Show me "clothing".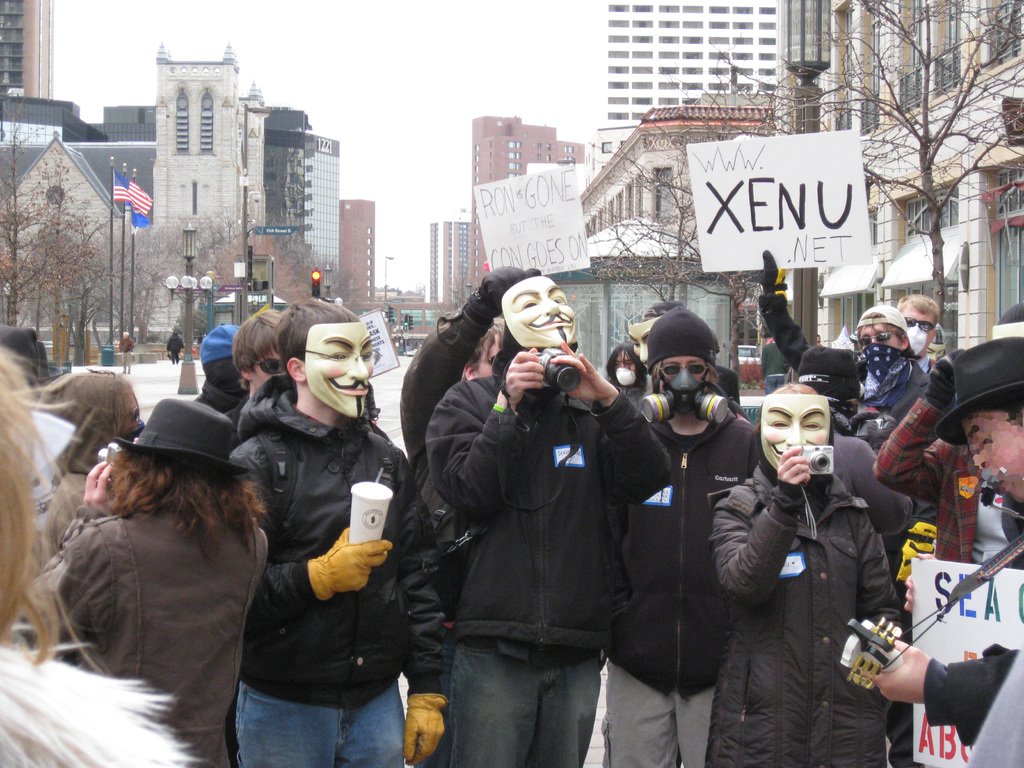
"clothing" is here: (left=404, top=288, right=661, bottom=759).
